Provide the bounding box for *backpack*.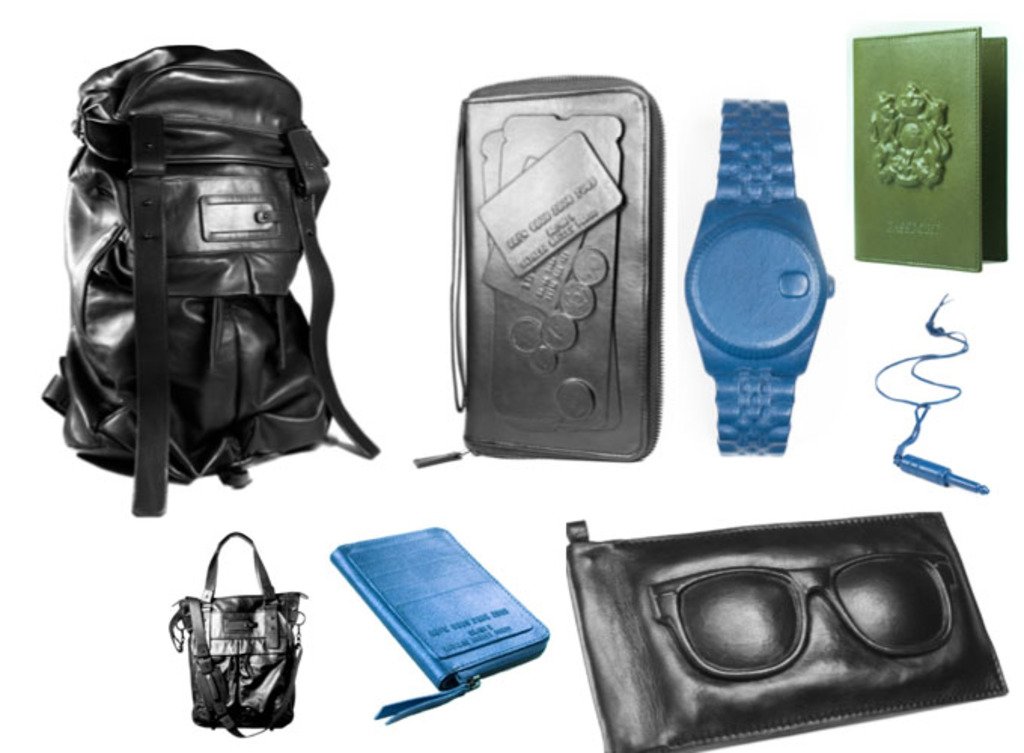
BBox(48, 48, 378, 511).
